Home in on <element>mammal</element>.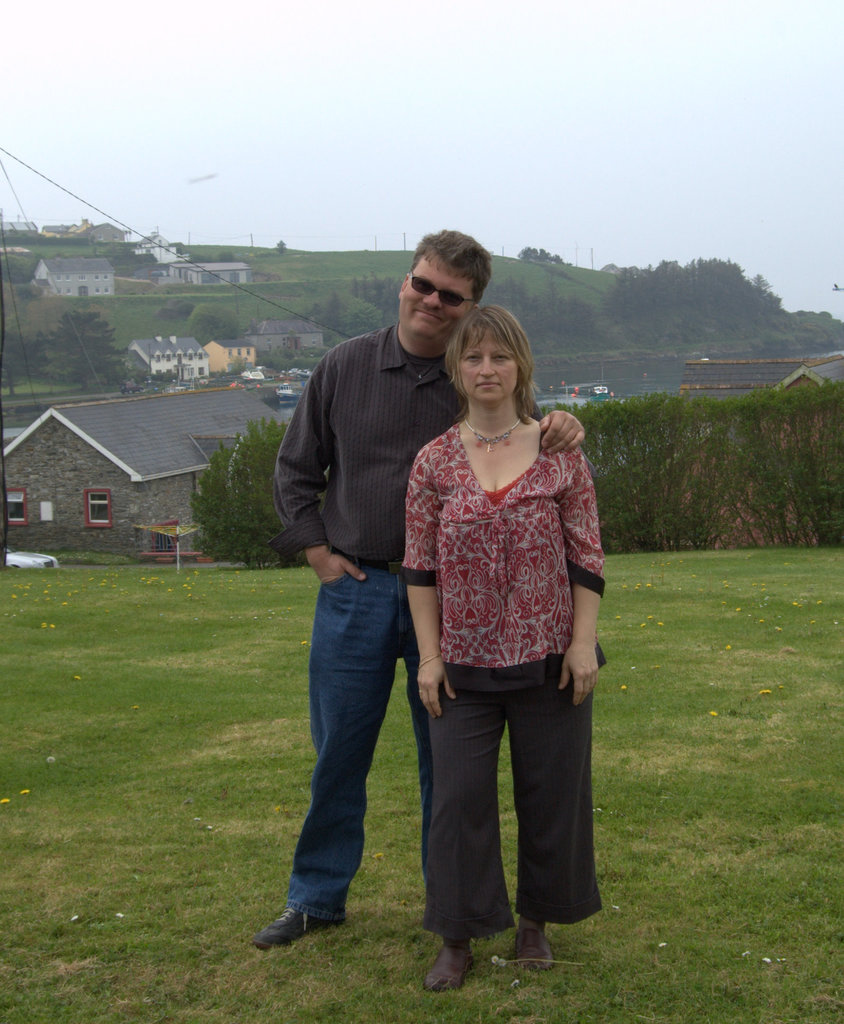
Homed in at rect(252, 223, 590, 949).
